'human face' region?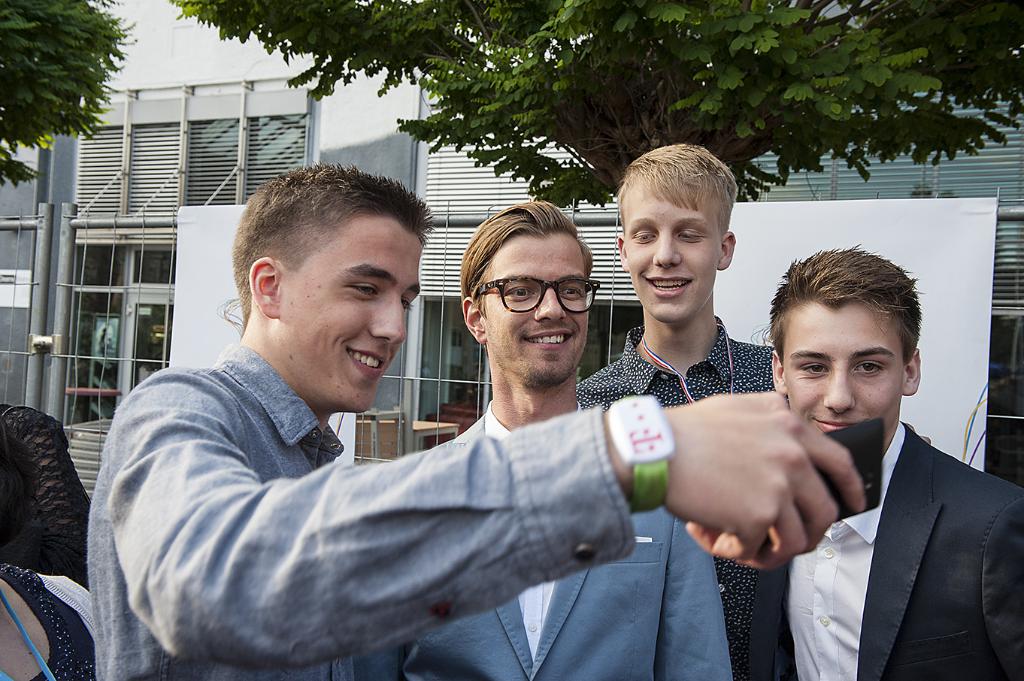
(625, 174, 720, 323)
